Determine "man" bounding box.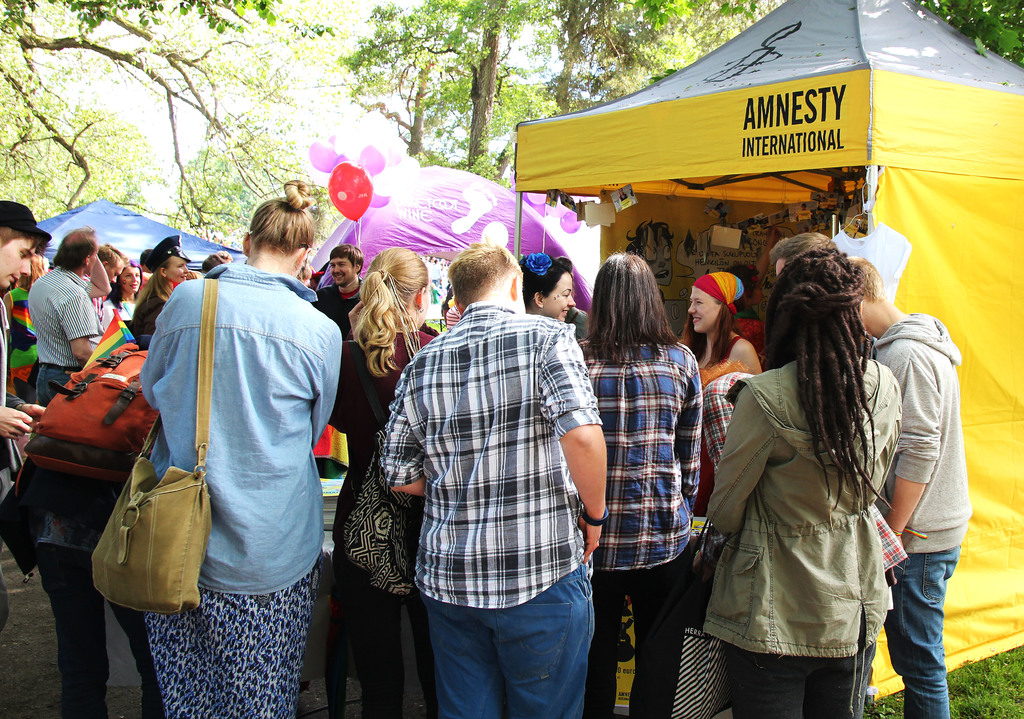
Determined: BBox(850, 262, 973, 718).
